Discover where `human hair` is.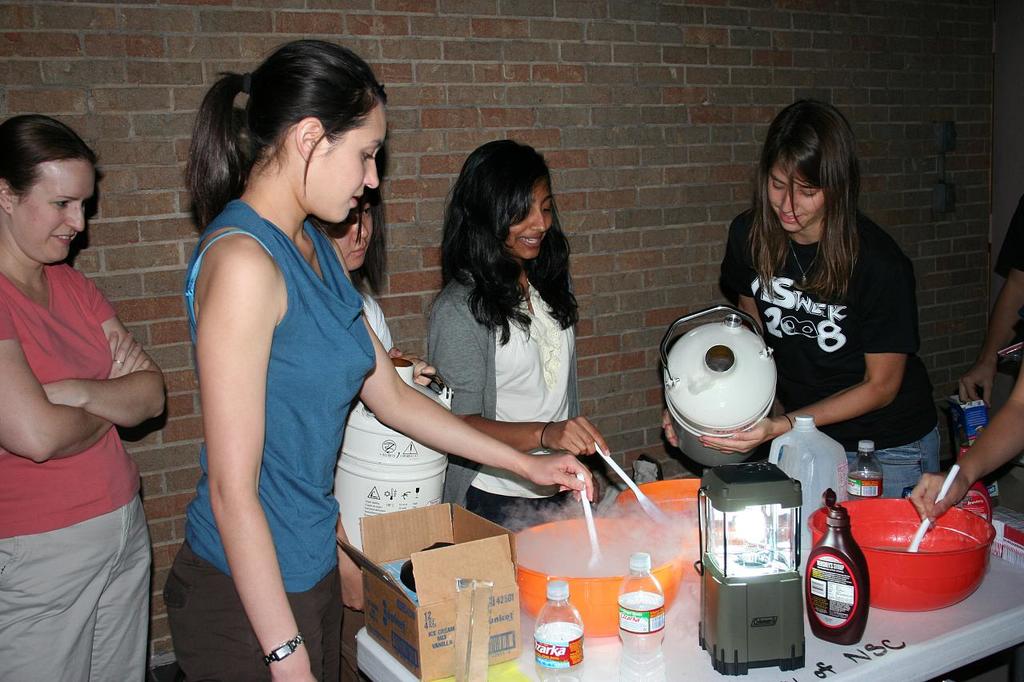
Discovered at 354, 186, 389, 298.
